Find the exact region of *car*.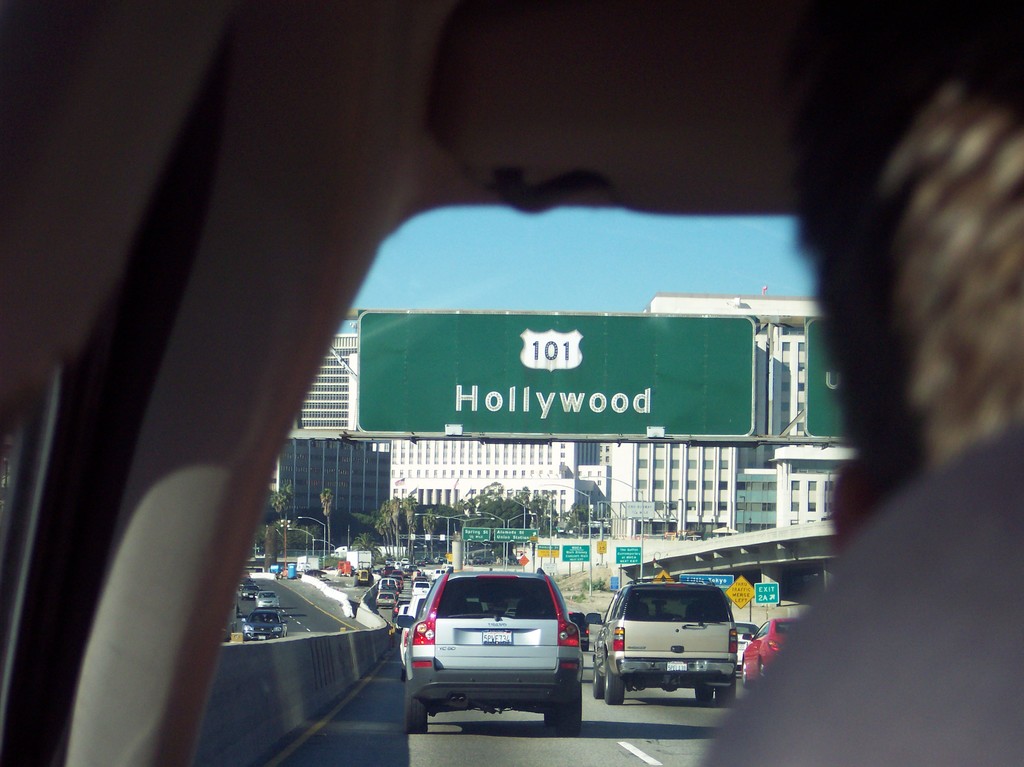
Exact region: detection(586, 586, 735, 707).
